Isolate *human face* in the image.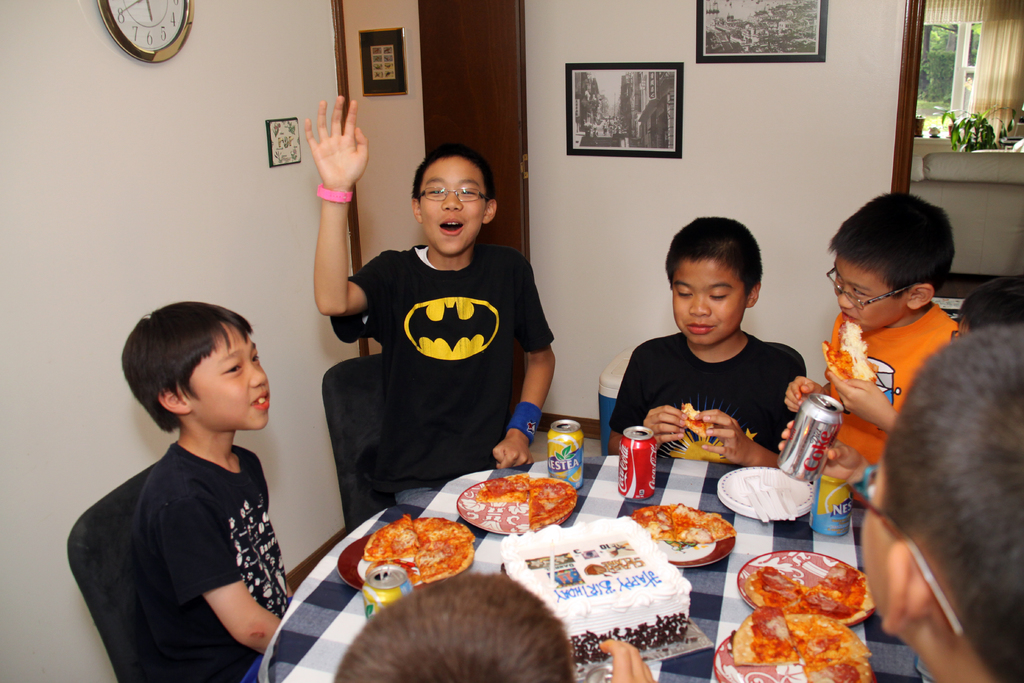
Isolated region: pyautogui.locateOnScreen(861, 459, 927, 664).
